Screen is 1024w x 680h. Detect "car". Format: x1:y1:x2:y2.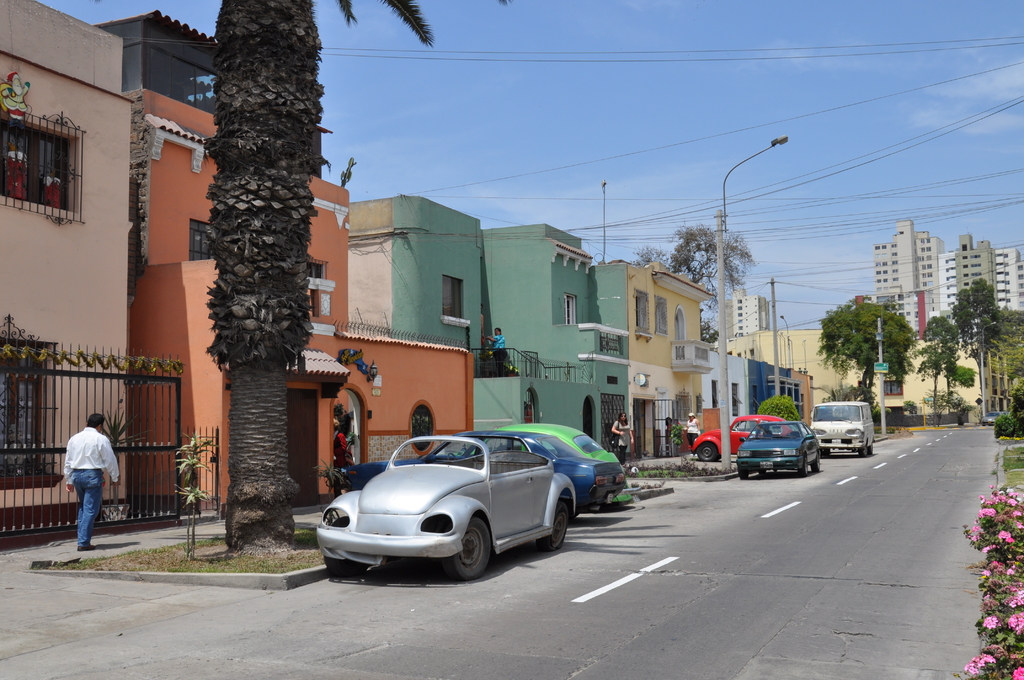
500:416:627:508.
